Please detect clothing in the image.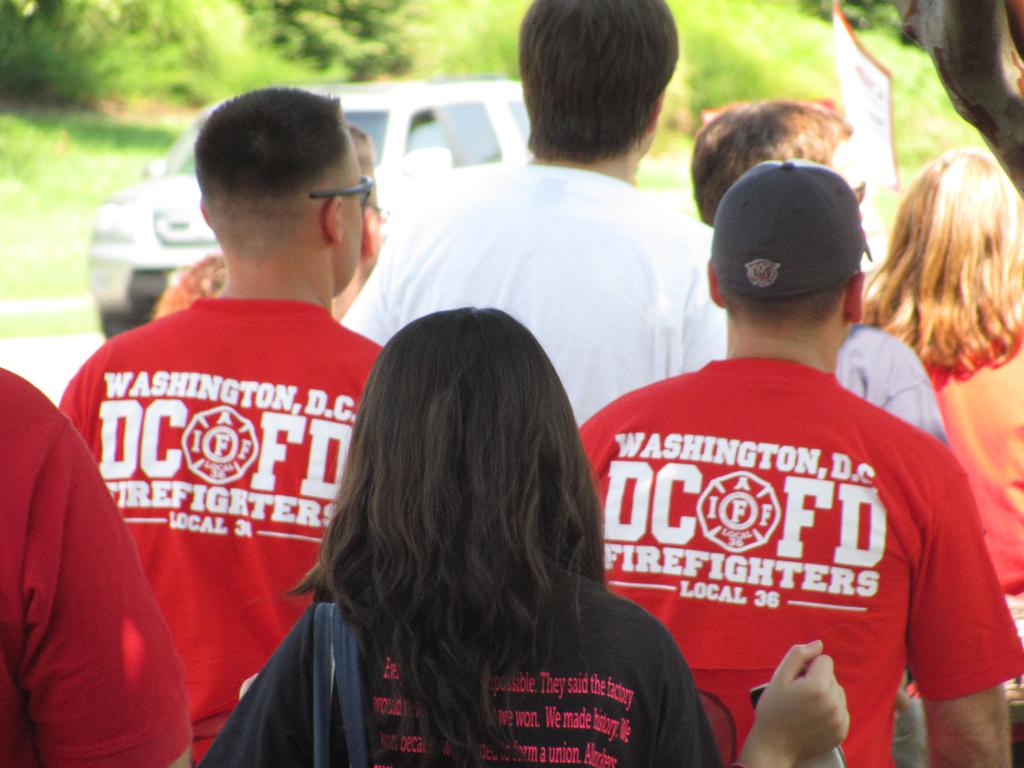
l=0, t=362, r=193, b=767.
